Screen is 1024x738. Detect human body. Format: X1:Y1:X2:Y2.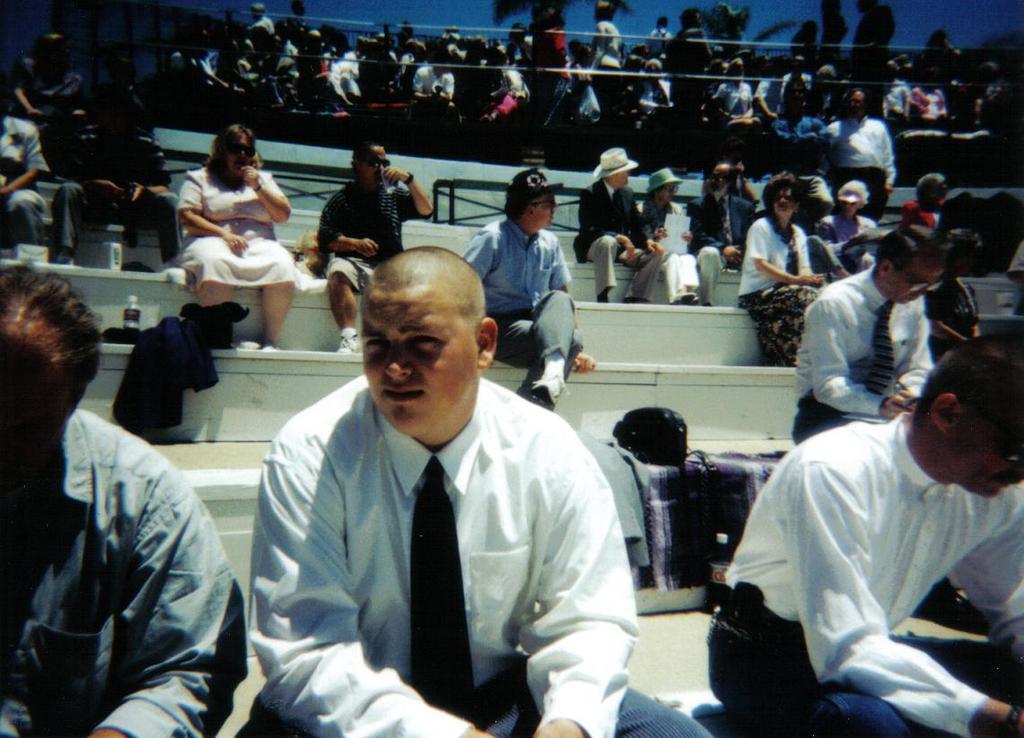
687:161:760:307.
